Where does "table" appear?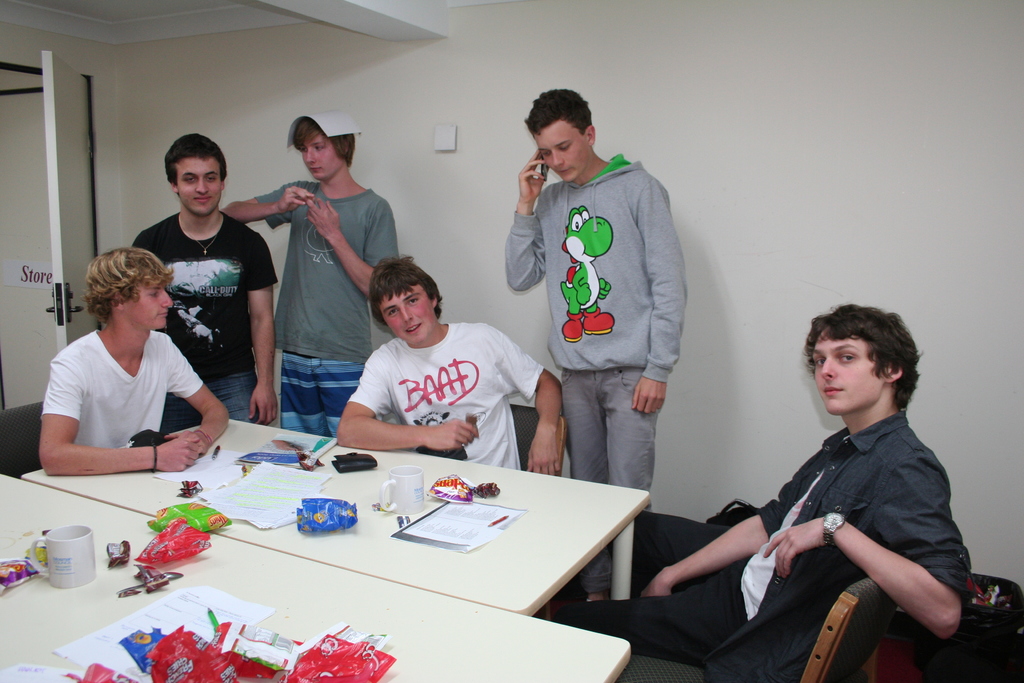
Appears at (left=0, top=474, right=631, bottom=682).
